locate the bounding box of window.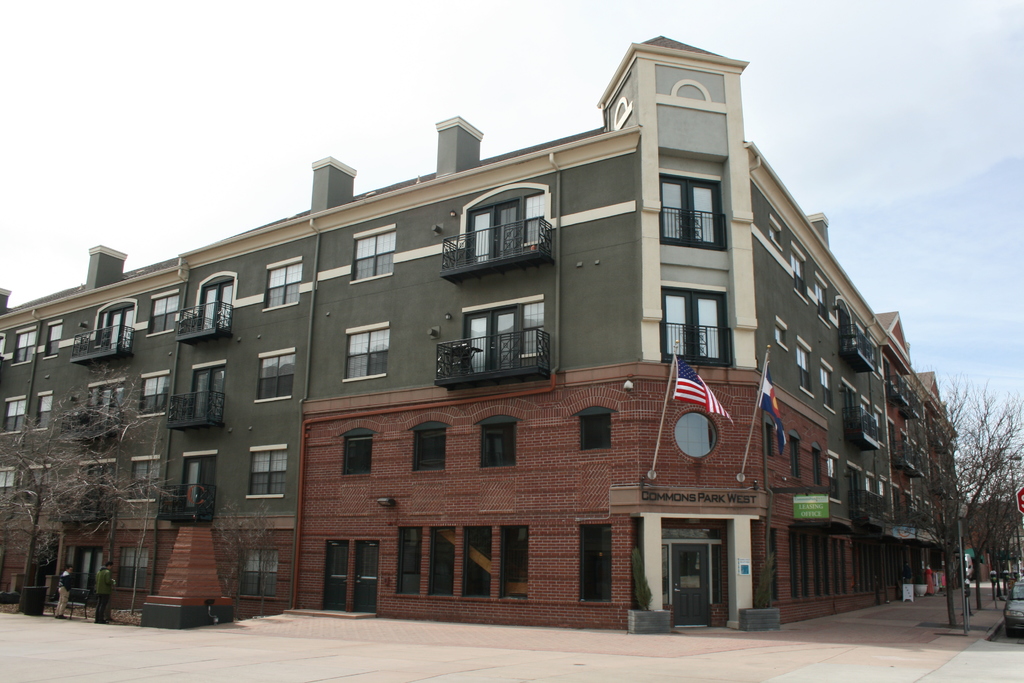
Bounding box: {"x1": 662, "y1": 290, "x2": 731, "y2": 369}.
